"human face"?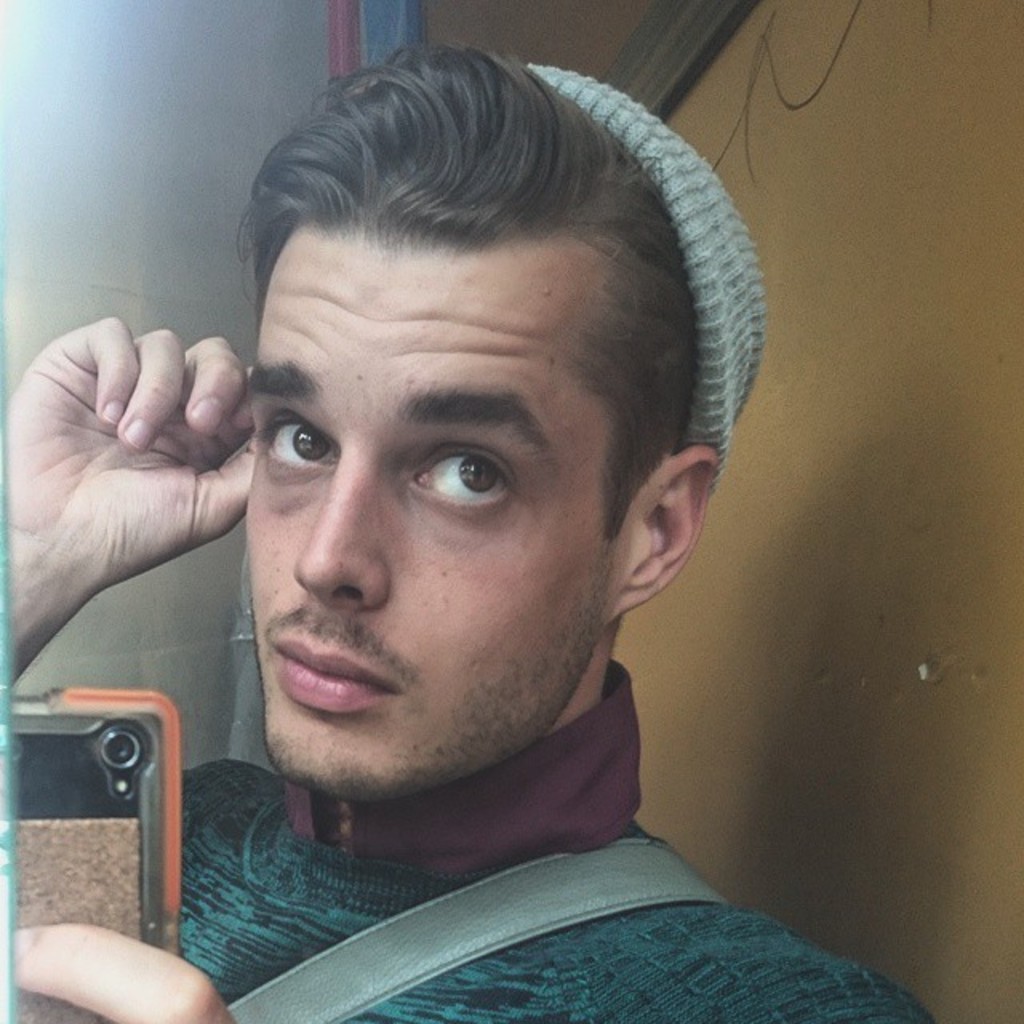
[240, 224, 627, 794]
